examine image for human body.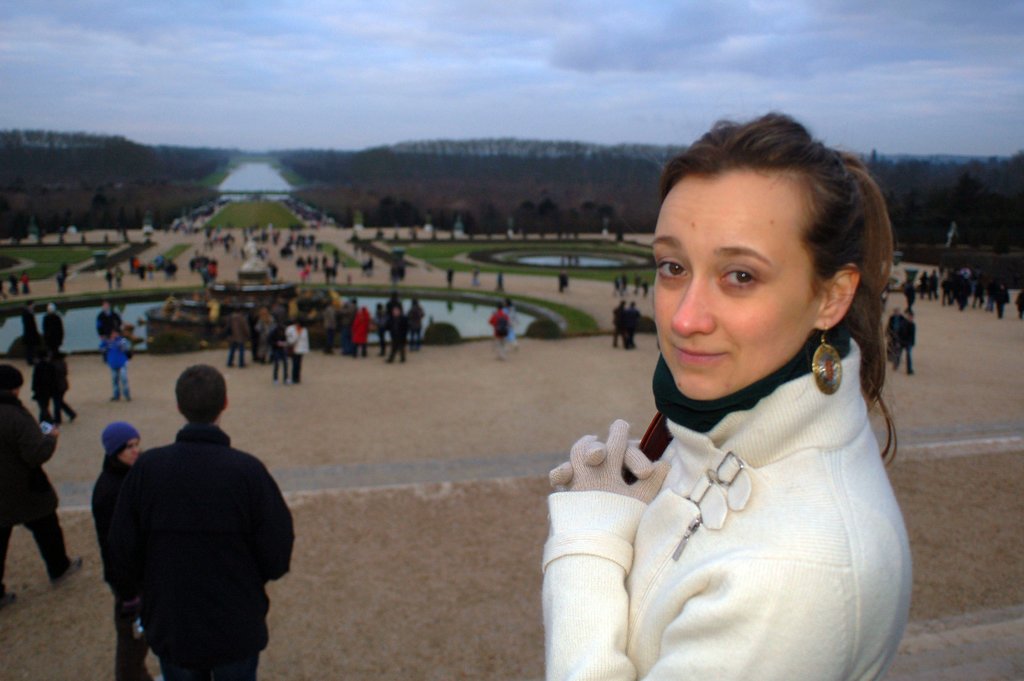
Examination result: bbox=(0, 389, 85, 605).
